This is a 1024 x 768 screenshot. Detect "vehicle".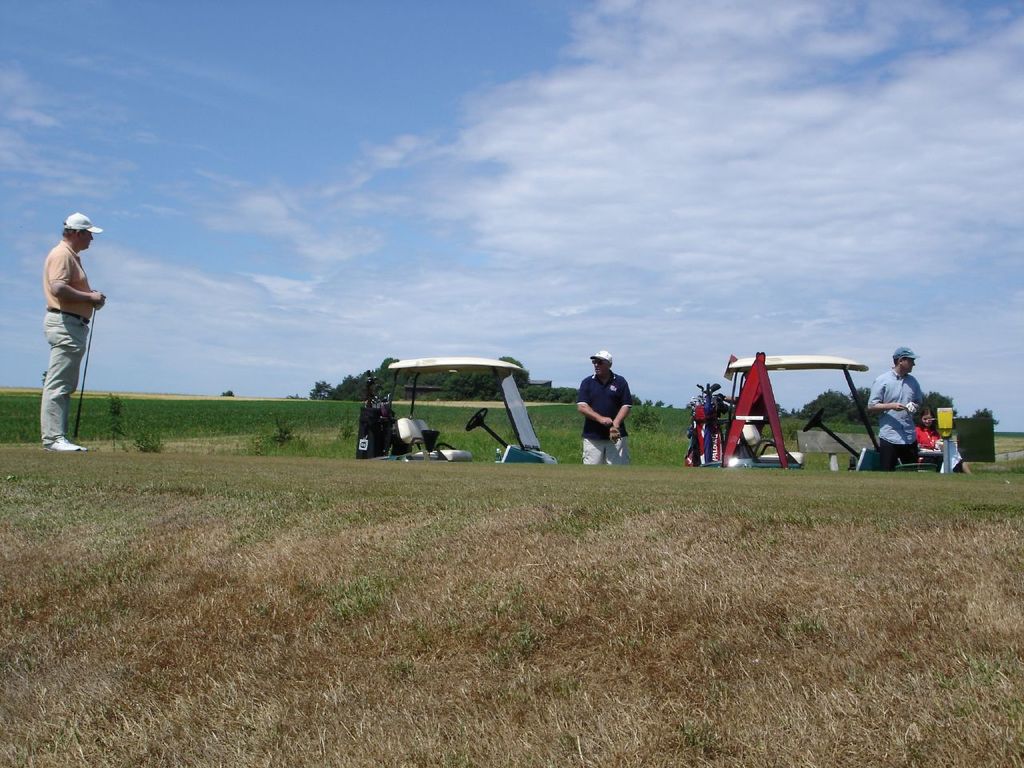
BBox(693, 348, 963, 468).
